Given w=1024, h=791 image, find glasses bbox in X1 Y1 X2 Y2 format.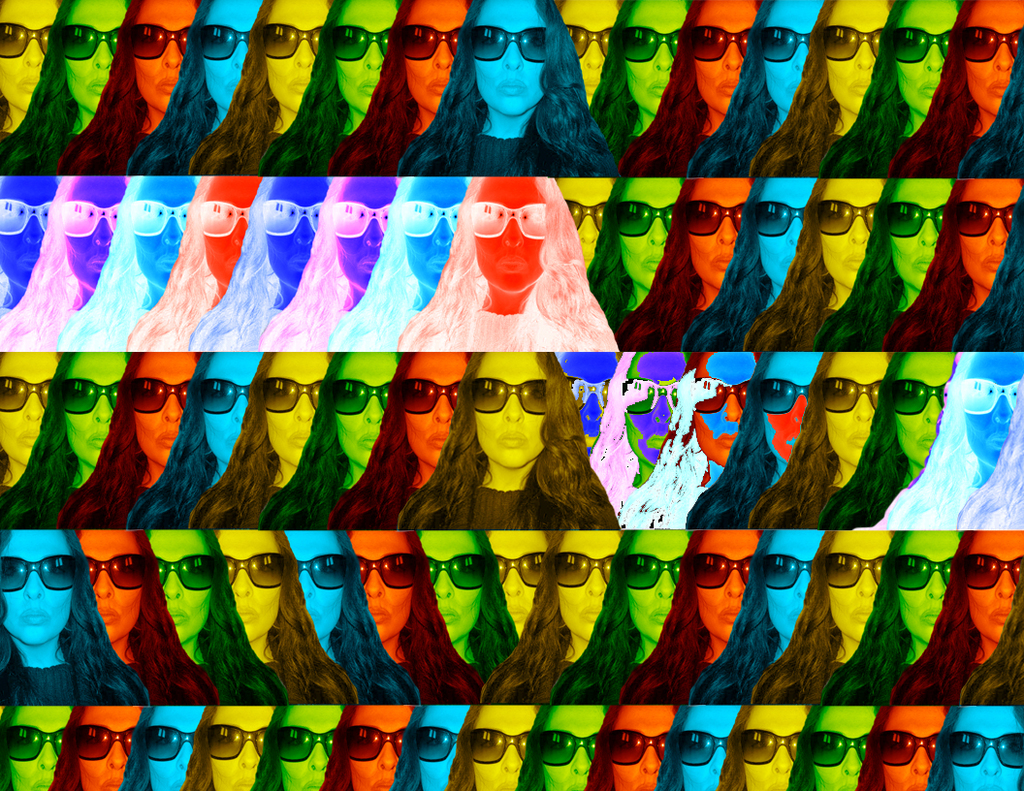
963 554 1023 592.
